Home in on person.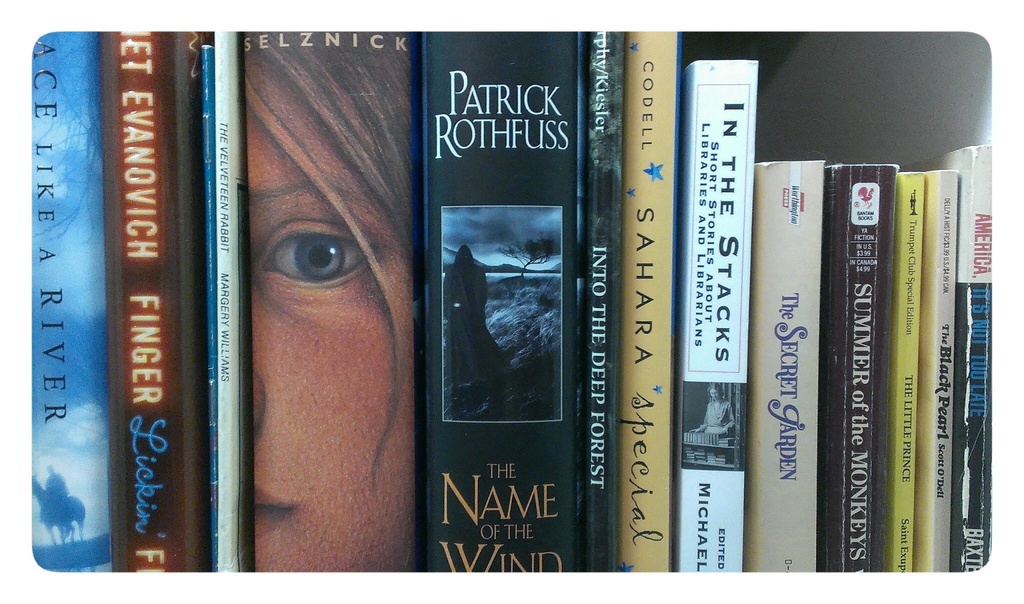
Homed in at bbox(248, 31, 415, 574).
